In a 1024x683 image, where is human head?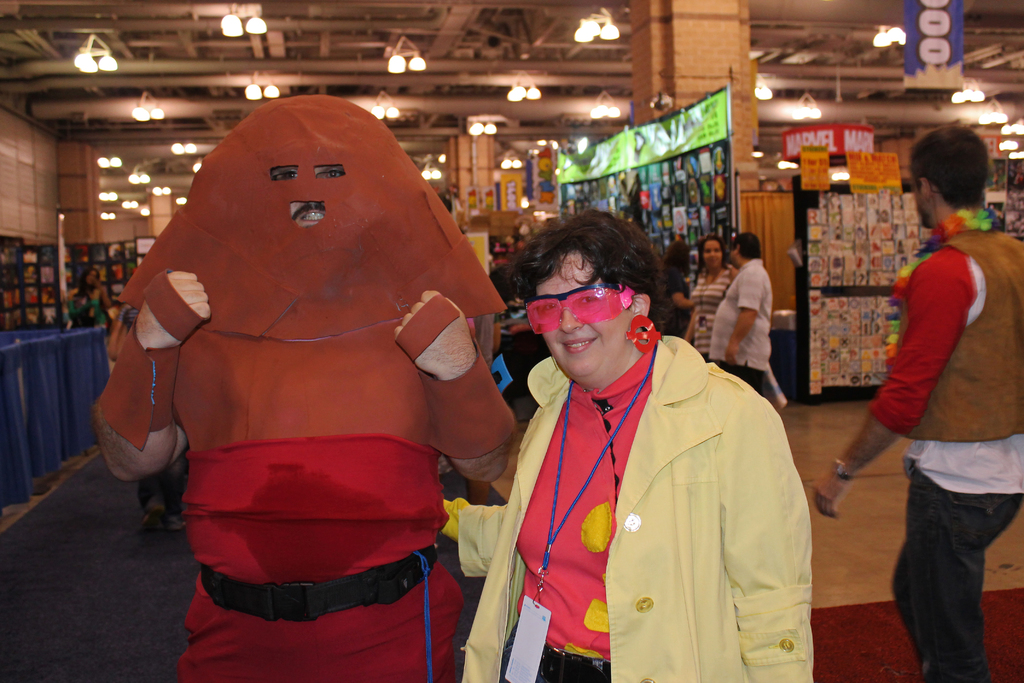
661, 241, 684, 282.
